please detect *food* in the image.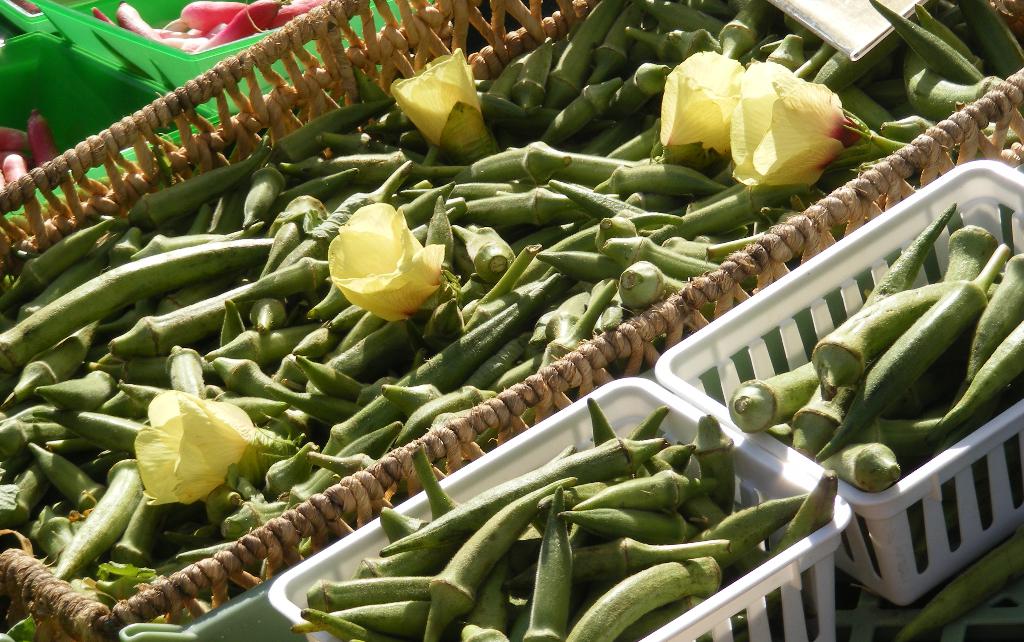
select_region(900, 531, 1023, 641).
